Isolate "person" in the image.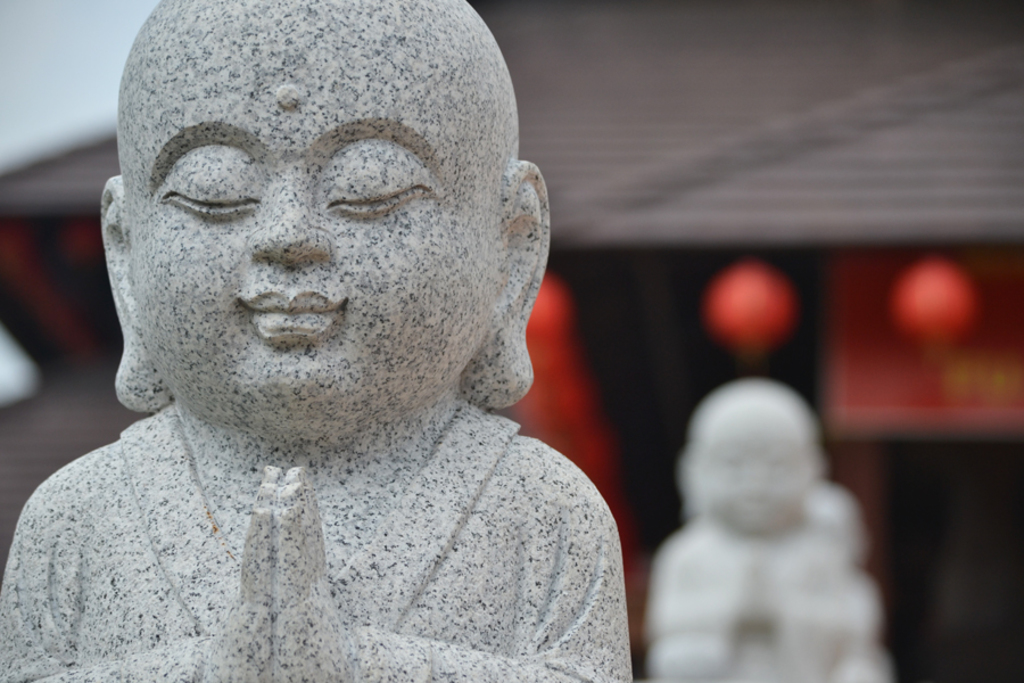
Isolated region: detection(0, 0, 636, 682).
